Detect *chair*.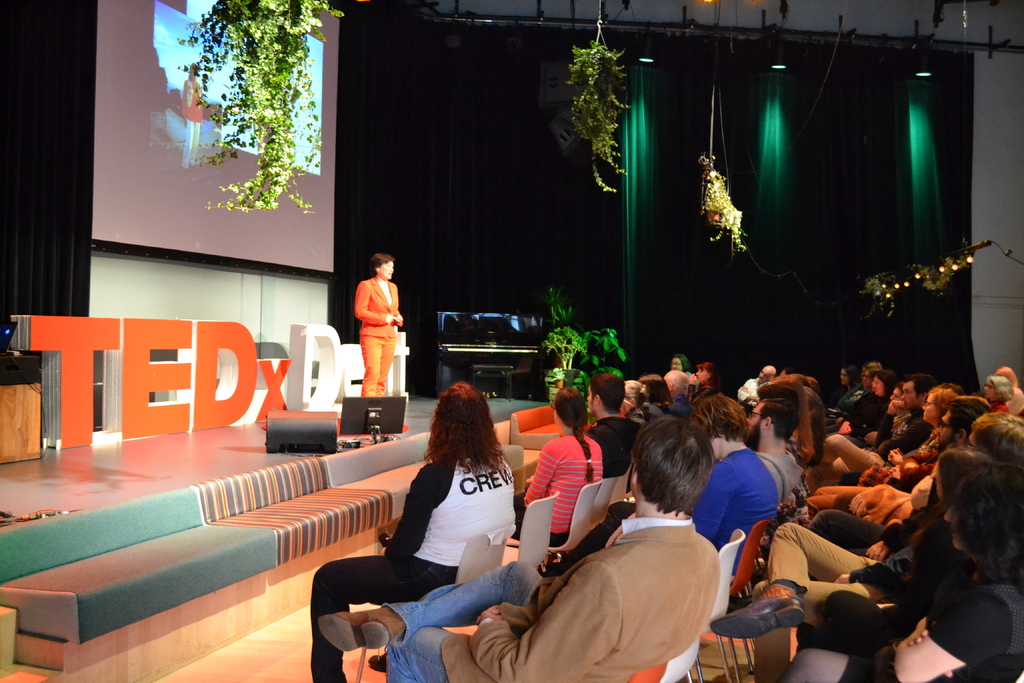
Detected at Rect(540, 479, 604, 571).
